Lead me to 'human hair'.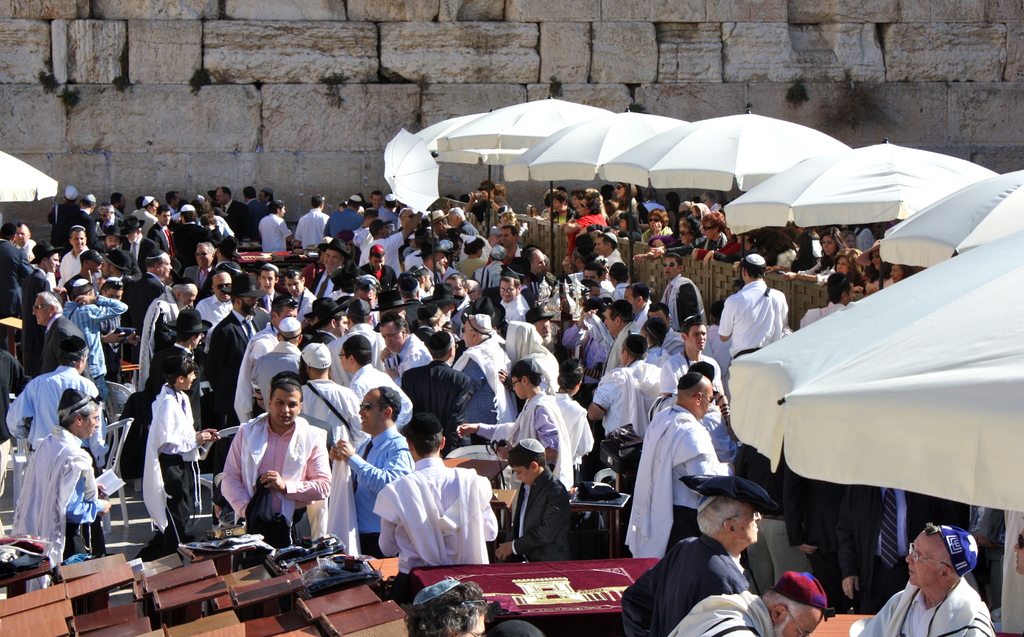
Lead to <box>58,385,94,432</box>.
